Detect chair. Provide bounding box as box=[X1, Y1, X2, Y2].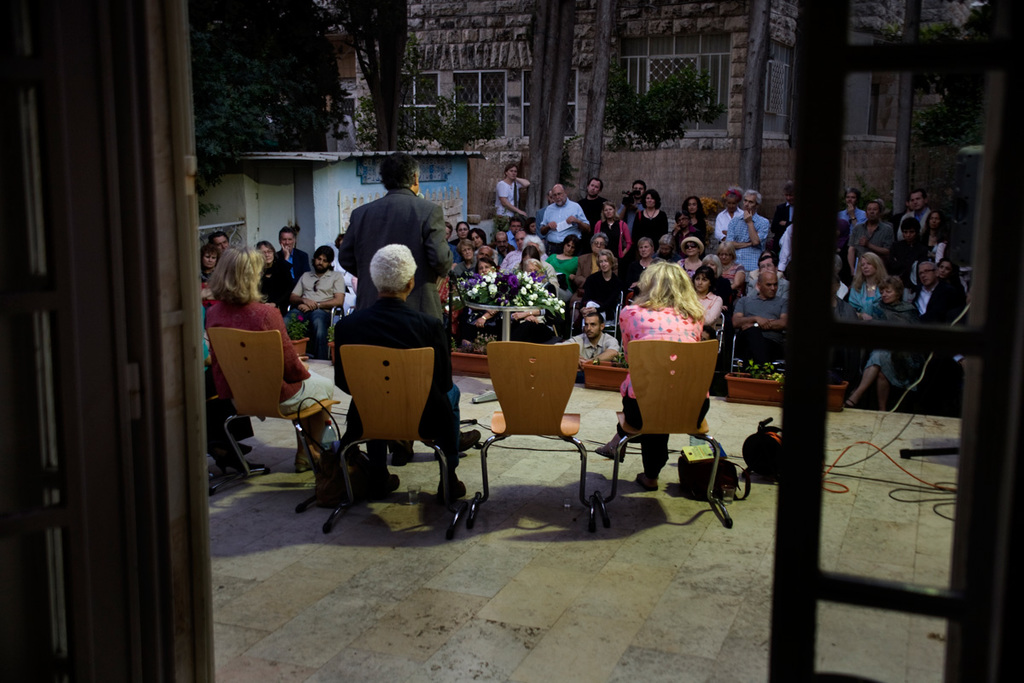
box=[323, 347, 461, 537].
